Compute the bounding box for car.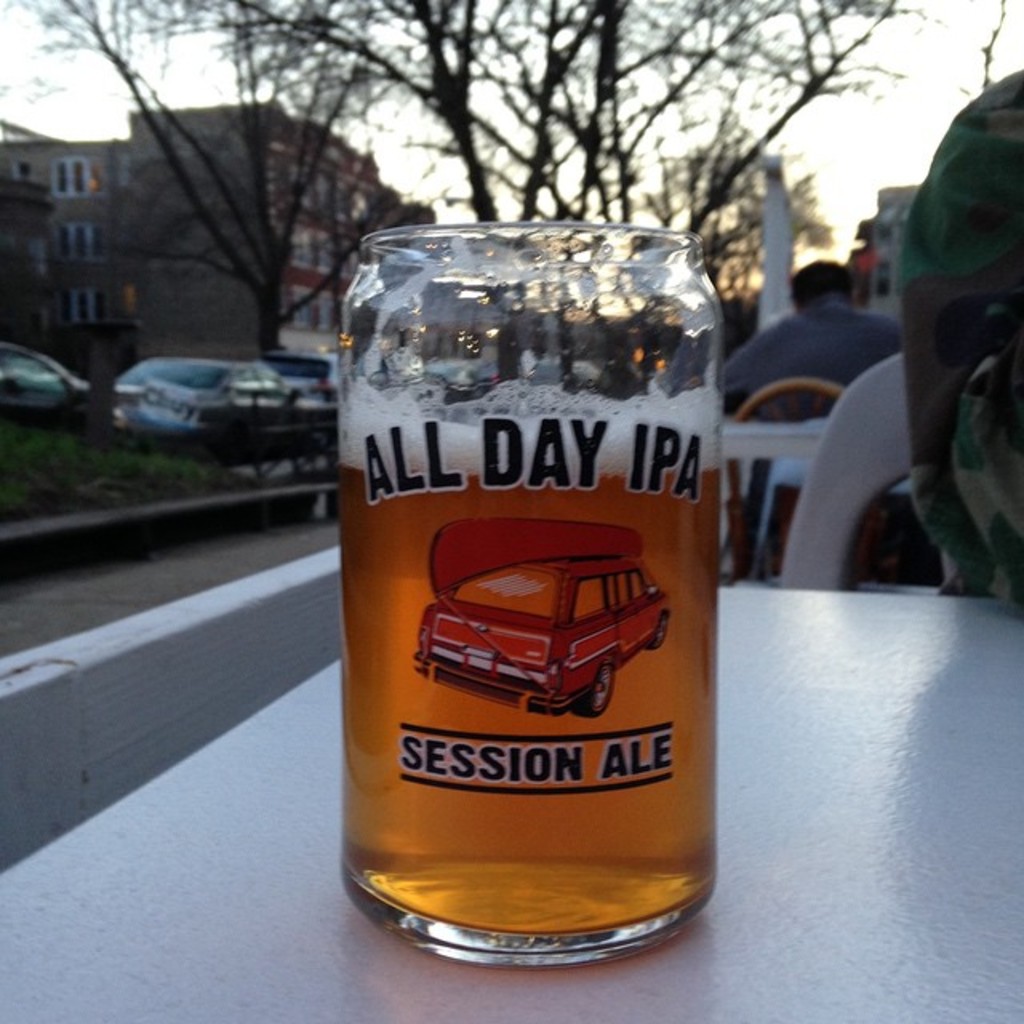
(251,336,338,414).
